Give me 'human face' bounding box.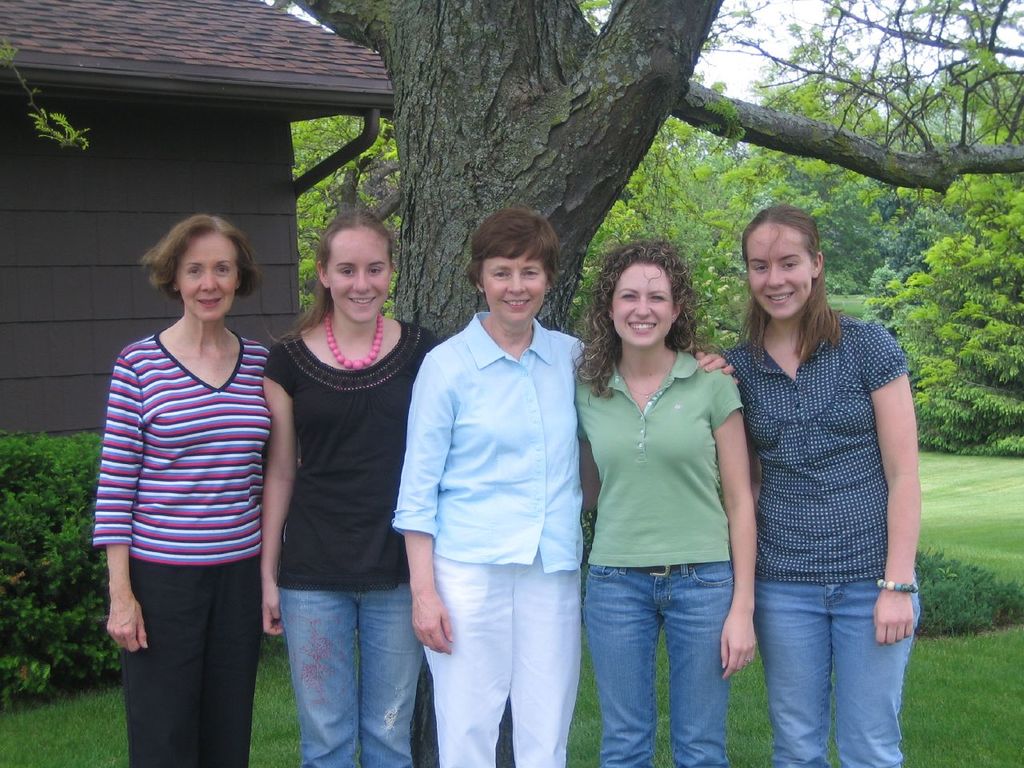
(x1=614, y1=258, x2=672, y2=340).
